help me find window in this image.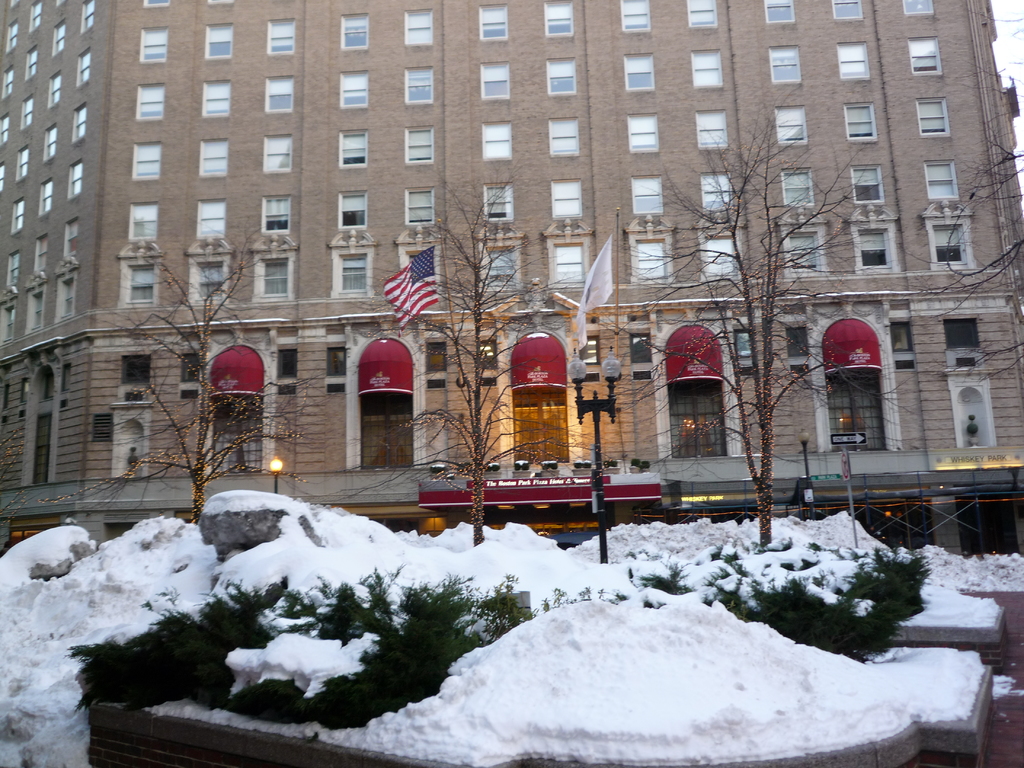
Found it: locate(26, 44, 47, 81).
